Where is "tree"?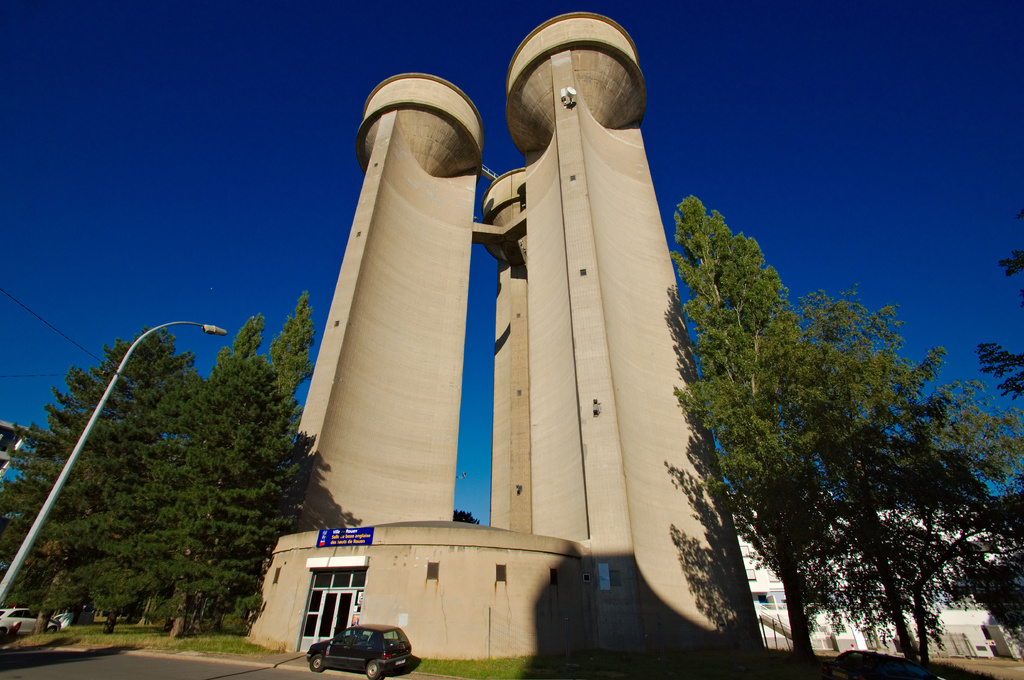
(left=673, top=188, right=808, bottom=651).
